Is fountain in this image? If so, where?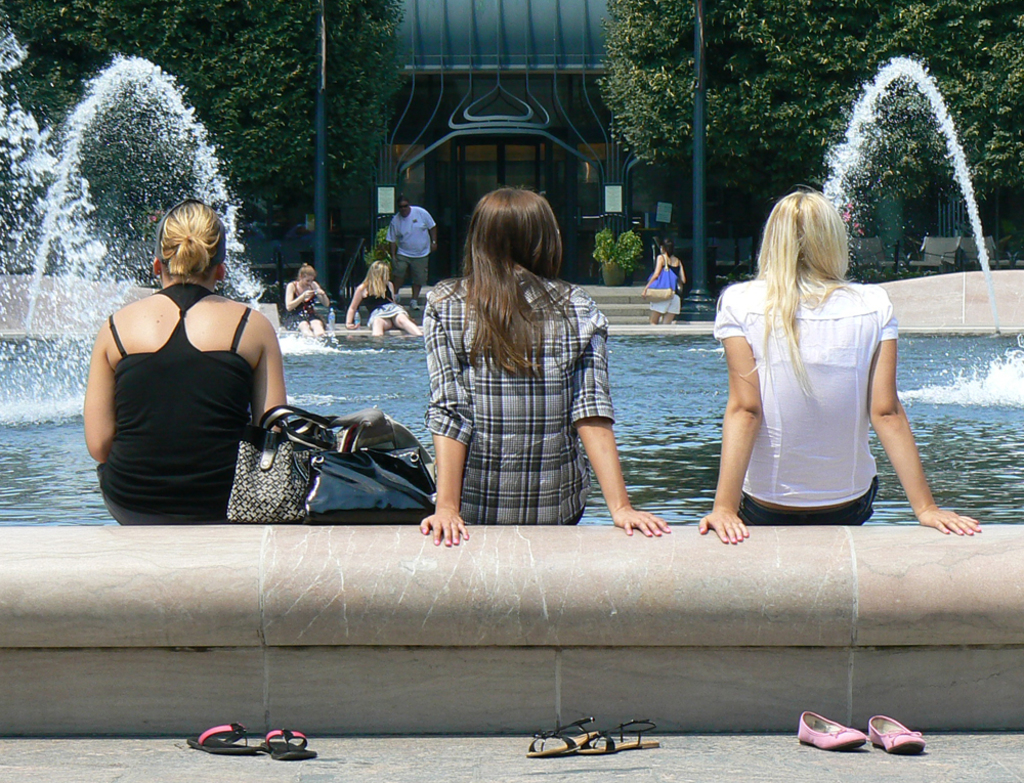
Yes, at <bbox>0, 34, 390, 433</bbox>.
